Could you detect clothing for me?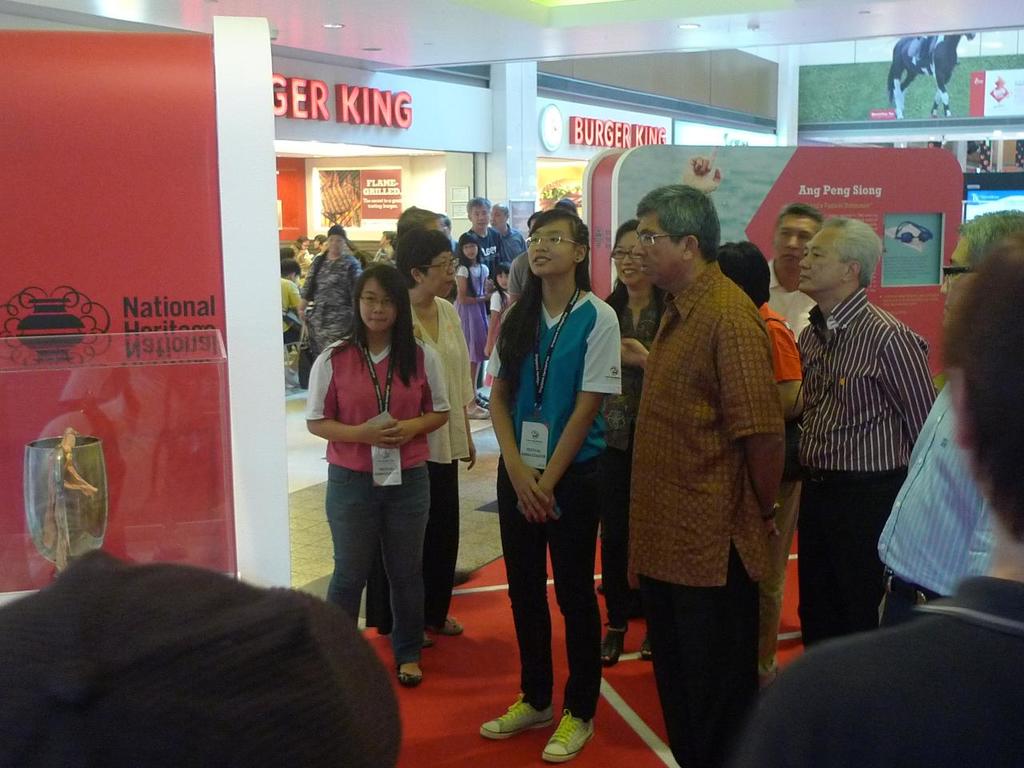
Detection result: box(762, 302, 802, 378).
